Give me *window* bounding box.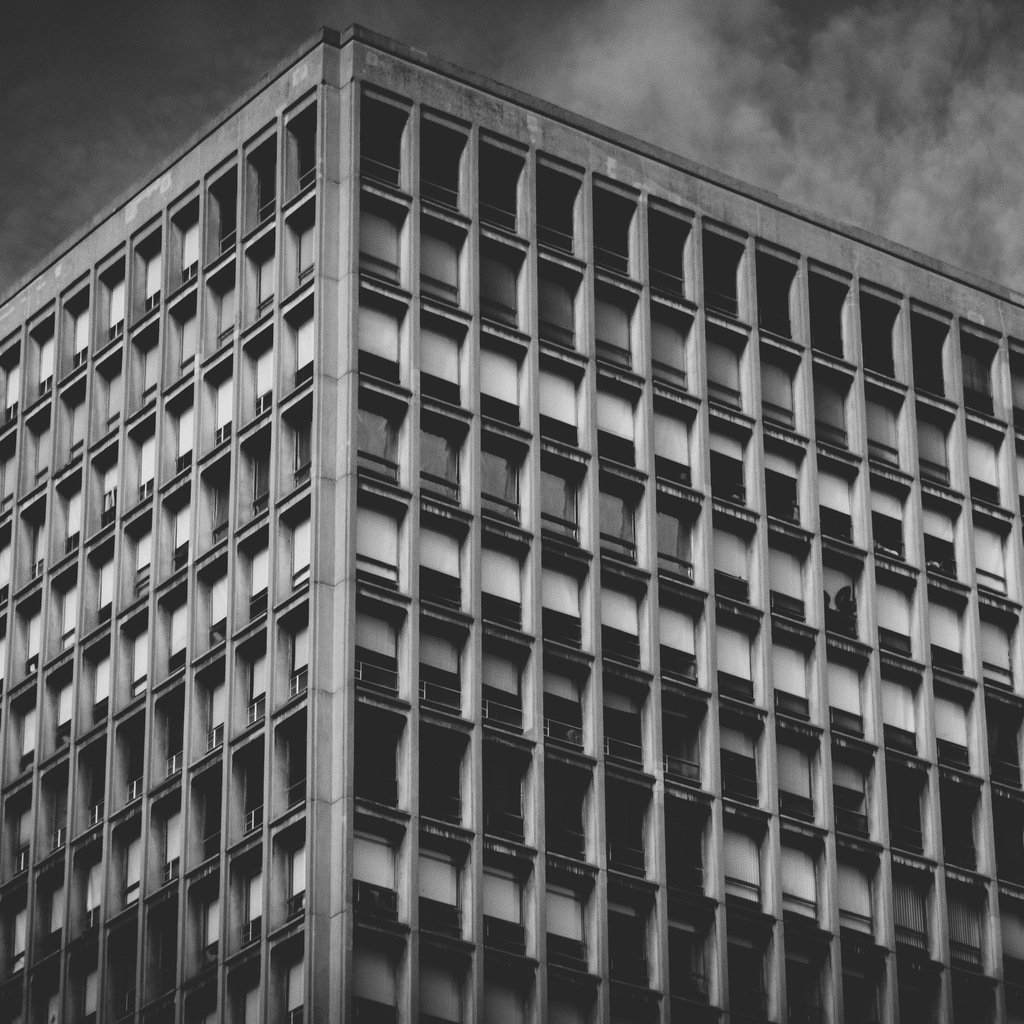
{"left": 665, "top": 793, "right": 698, "bottom": 898}.
